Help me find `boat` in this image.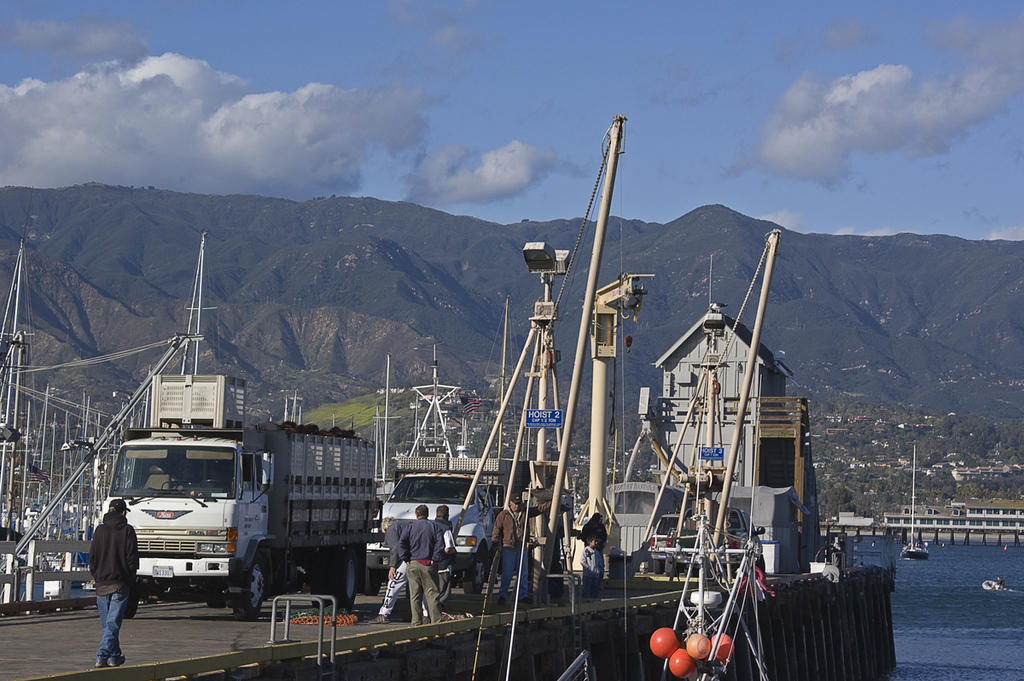
Found it: [left=980, top=579, right=1010, bottom=596].
